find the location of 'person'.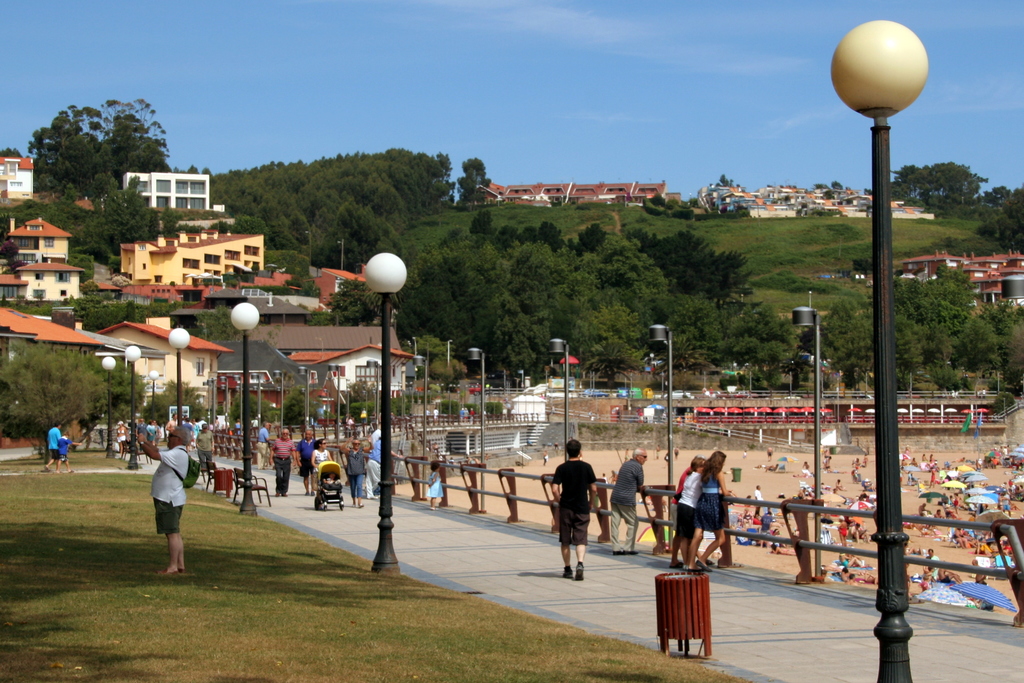
Location: crop(108, 422, 124, 469).
